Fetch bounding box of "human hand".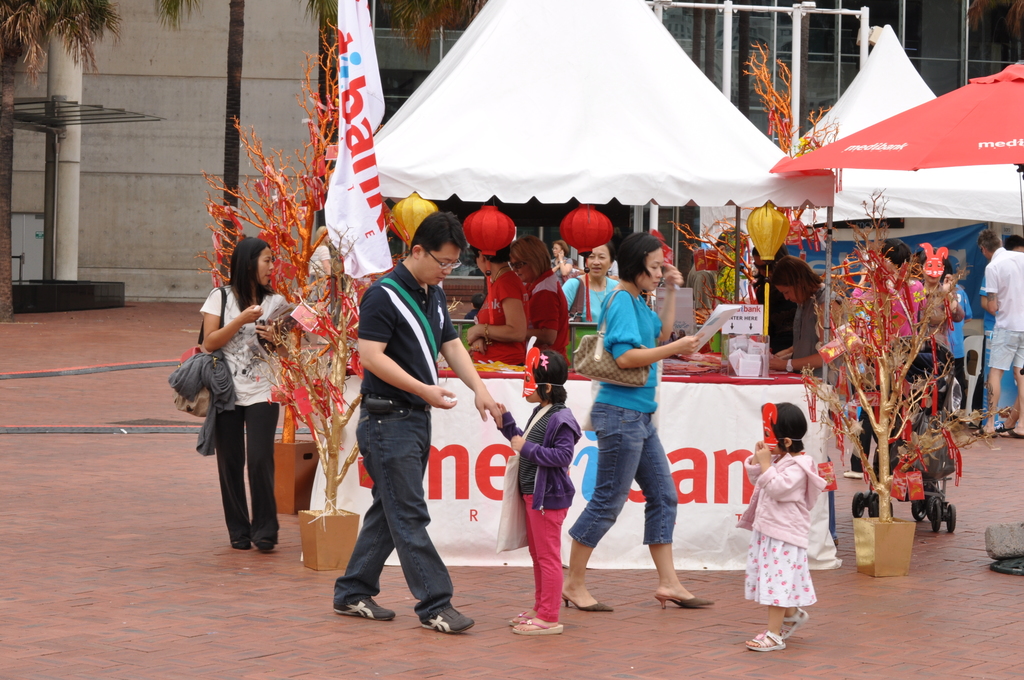
Bbox: <box>255,317,278,343</box>.
